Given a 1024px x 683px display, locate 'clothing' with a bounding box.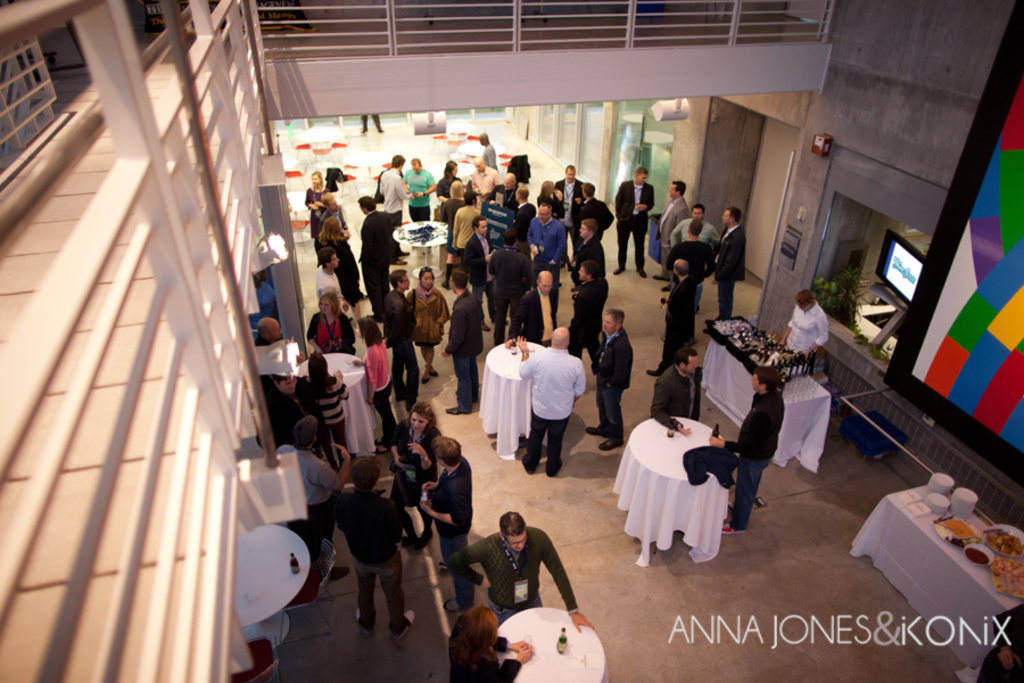
Located: BBox(242, 282, 276, 329).
